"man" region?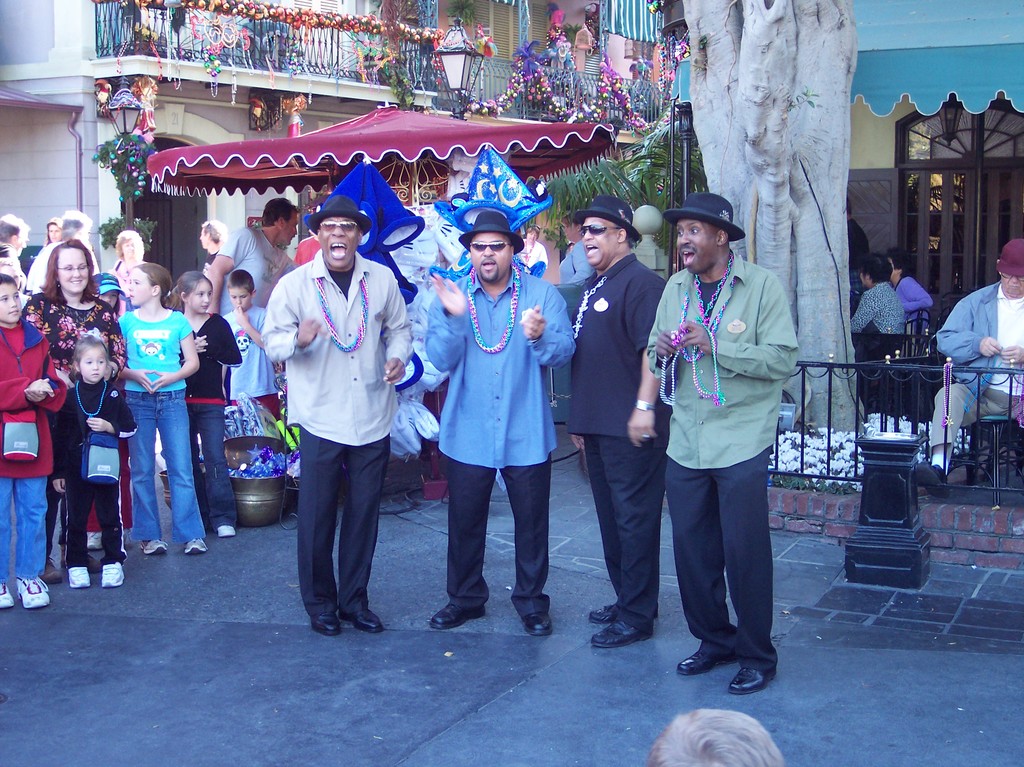
[909, 240, 1023, 498]
